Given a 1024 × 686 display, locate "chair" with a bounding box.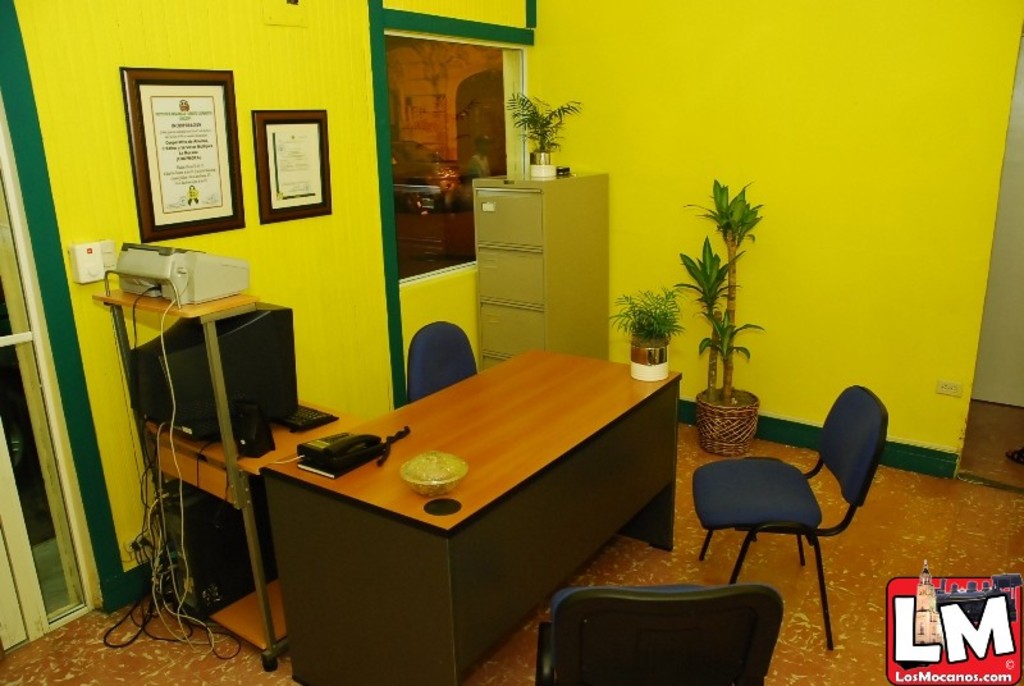
Located: box(538, 577, 783, 685).
